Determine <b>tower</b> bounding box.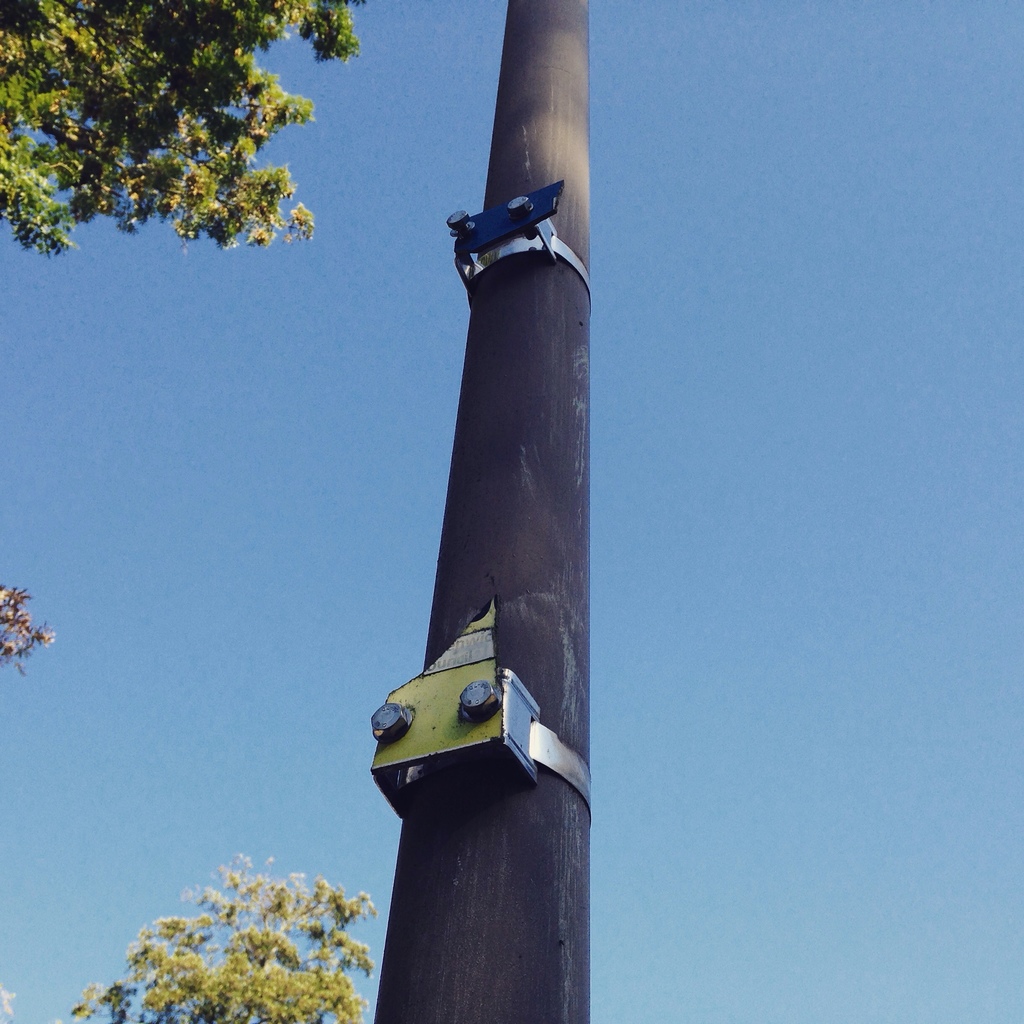
Determined: {"left": 362, "top": 0, "right": 591, "bottom": 1023}.
